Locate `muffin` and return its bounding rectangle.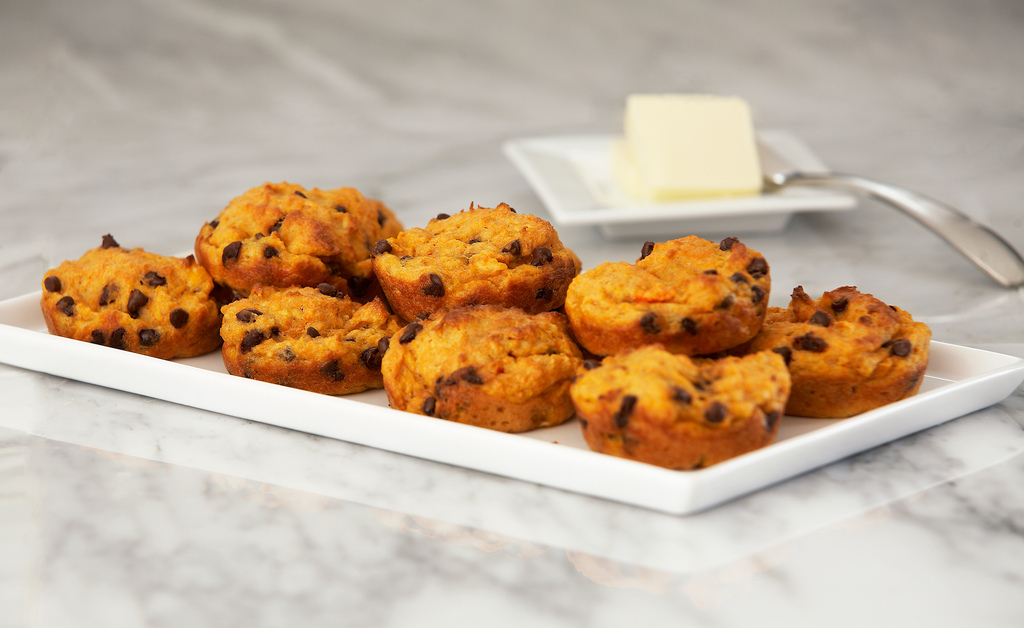
<bbox>368, 202, 579, 325</bbox>.
